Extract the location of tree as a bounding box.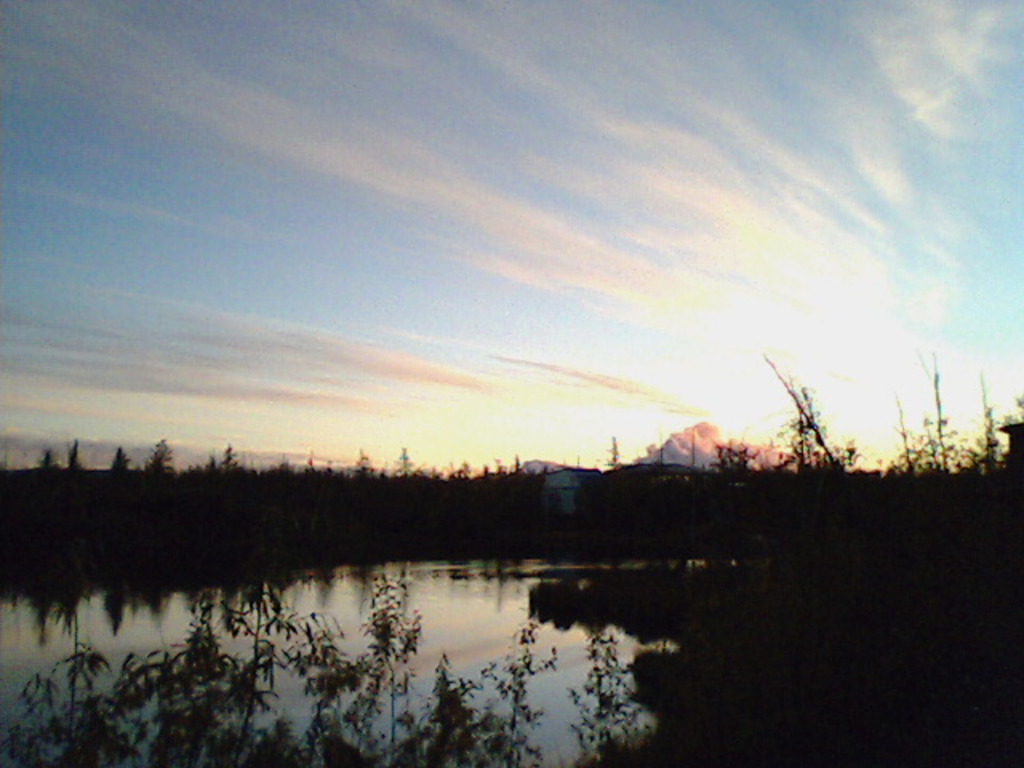
bbox(142, 434, 174, 474).
